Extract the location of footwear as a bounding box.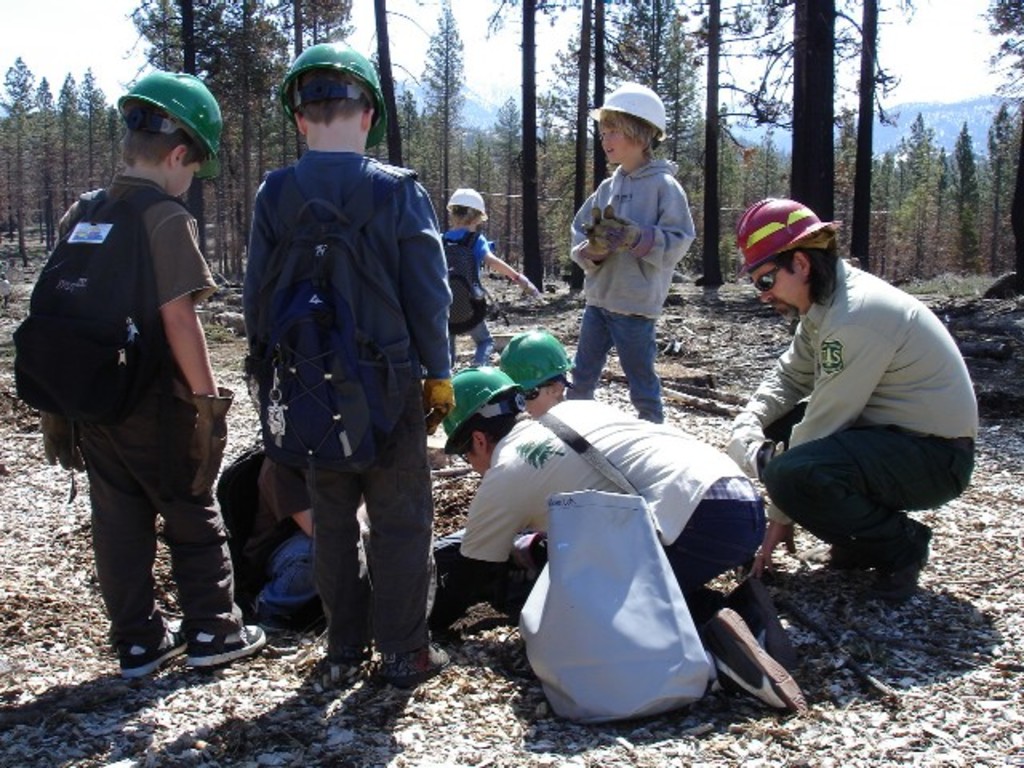
crop(790, 538, 866, 566).
